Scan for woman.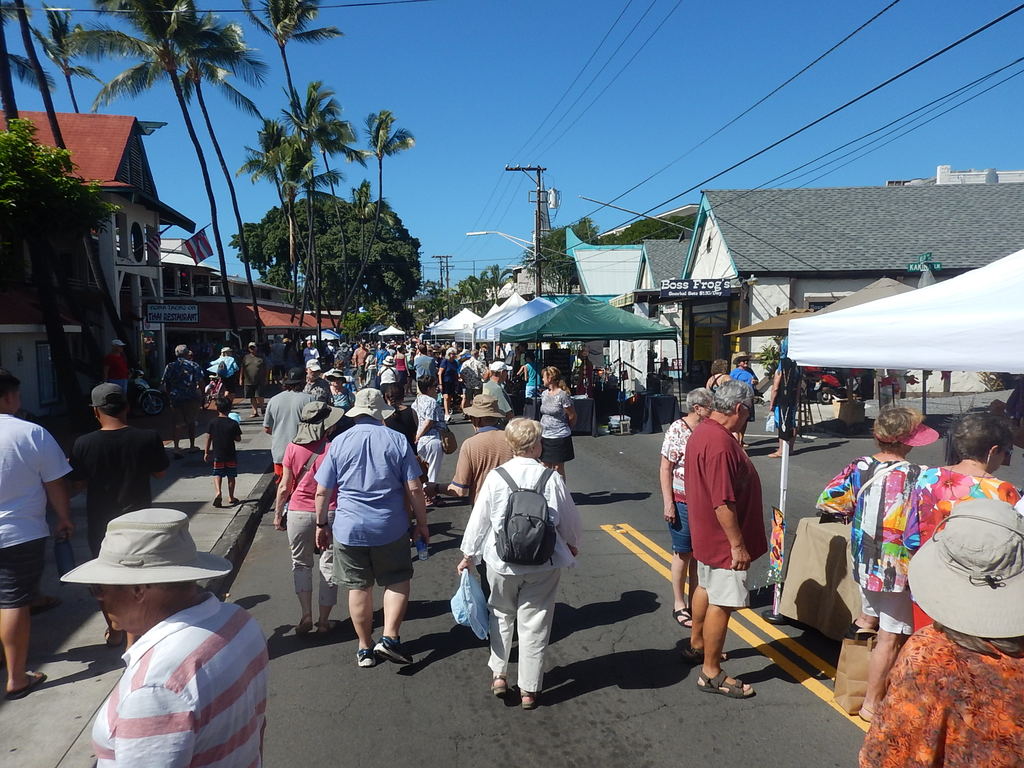
Scan result: <bbox>661, 386, 714, 630</bbox>.
